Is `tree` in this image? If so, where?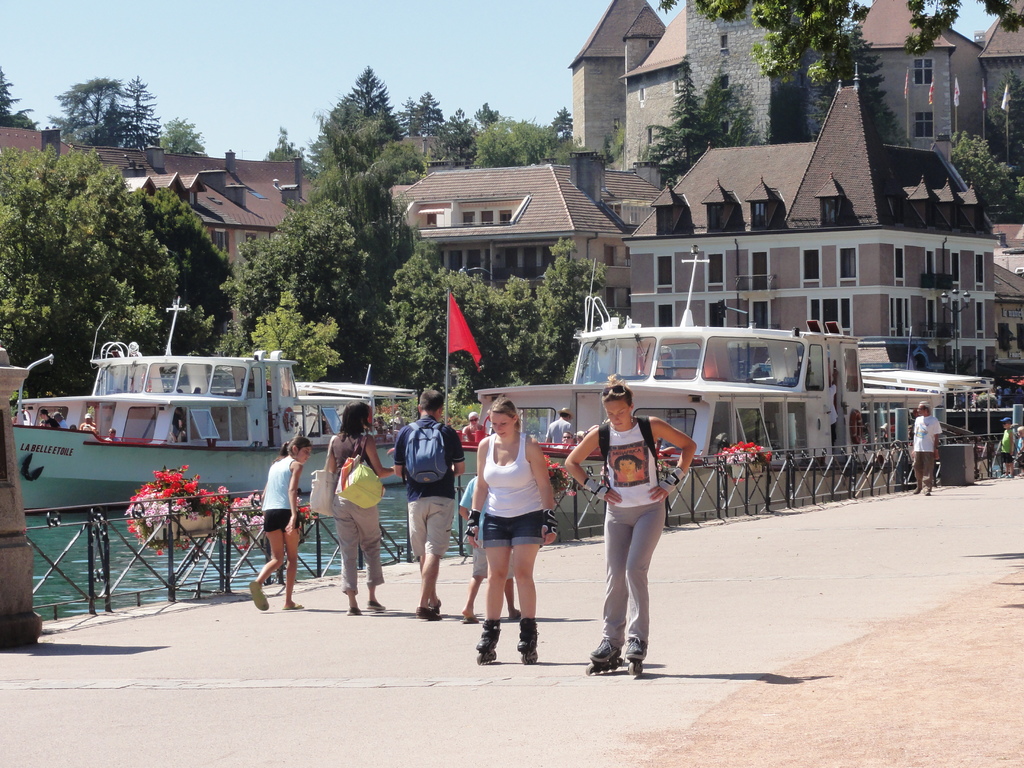
Yes, at l=0, t=64, r=29, b=129.
